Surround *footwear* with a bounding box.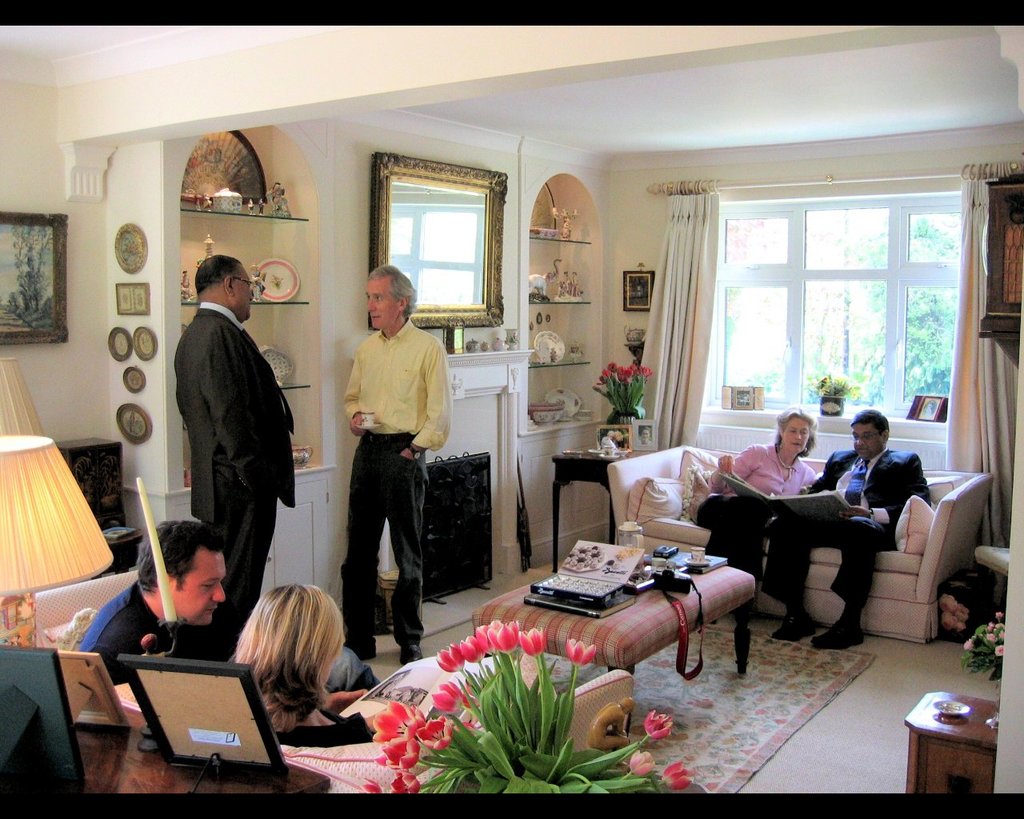
{"left": 766, "top": 608, "right": 814, "bottom": 640}.
